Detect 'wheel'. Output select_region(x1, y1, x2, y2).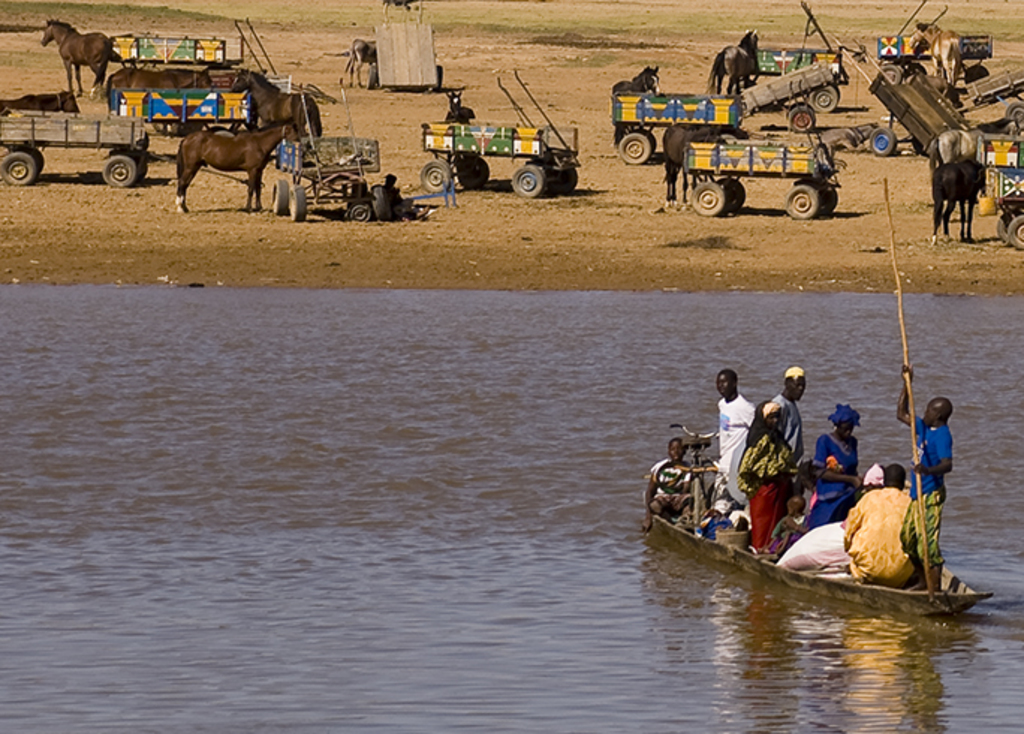
select_region(0, 148, 36, 186).
